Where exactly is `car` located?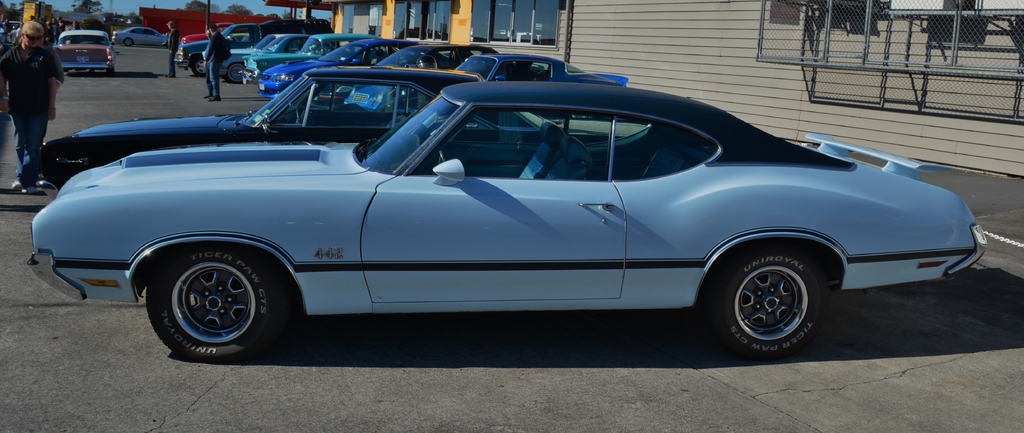
Its bounding box is region(20, 59, 624, 191).
